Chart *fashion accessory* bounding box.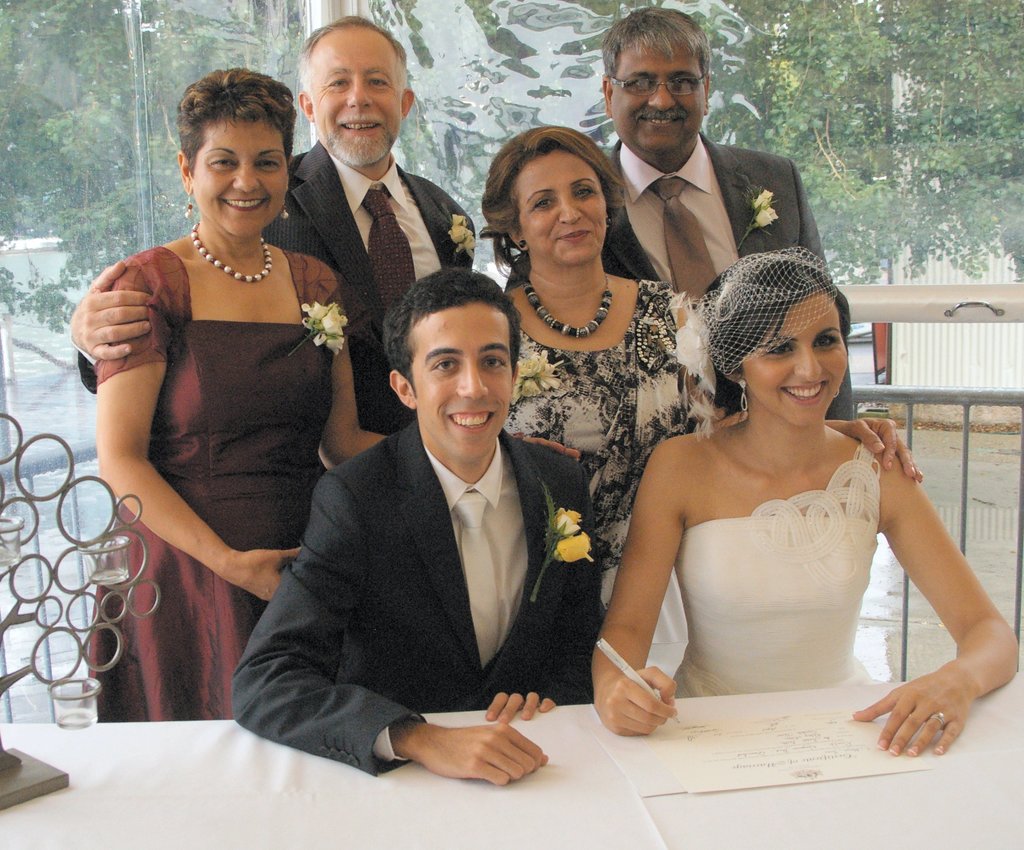
Charted: region(452, 492, 500, 670).
